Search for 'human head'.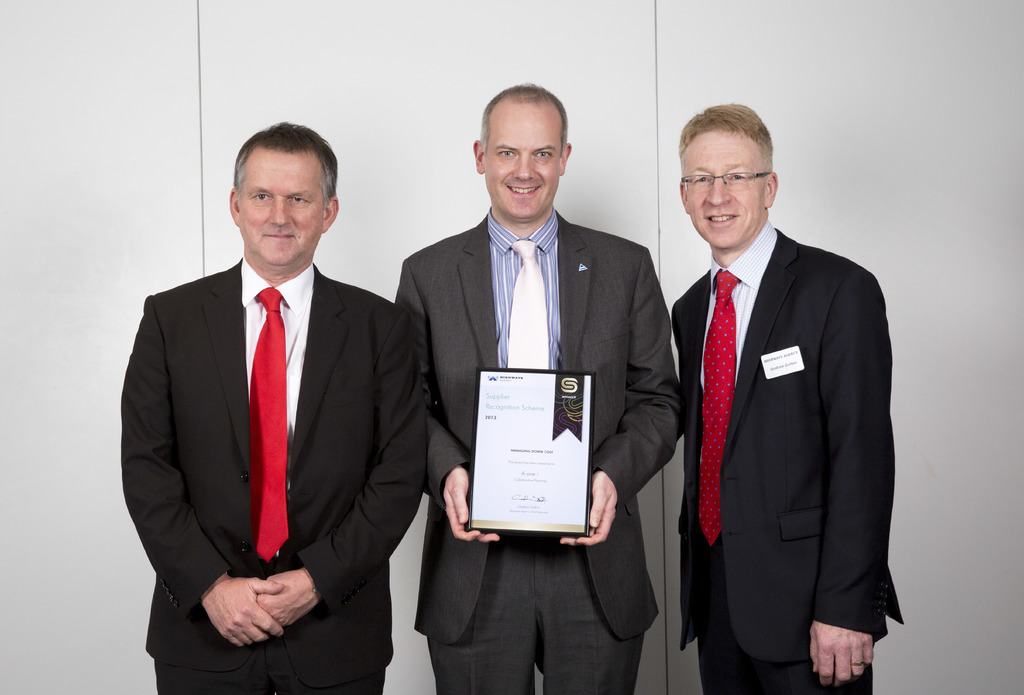
Found at Rect(679, 100, 777, 250).
